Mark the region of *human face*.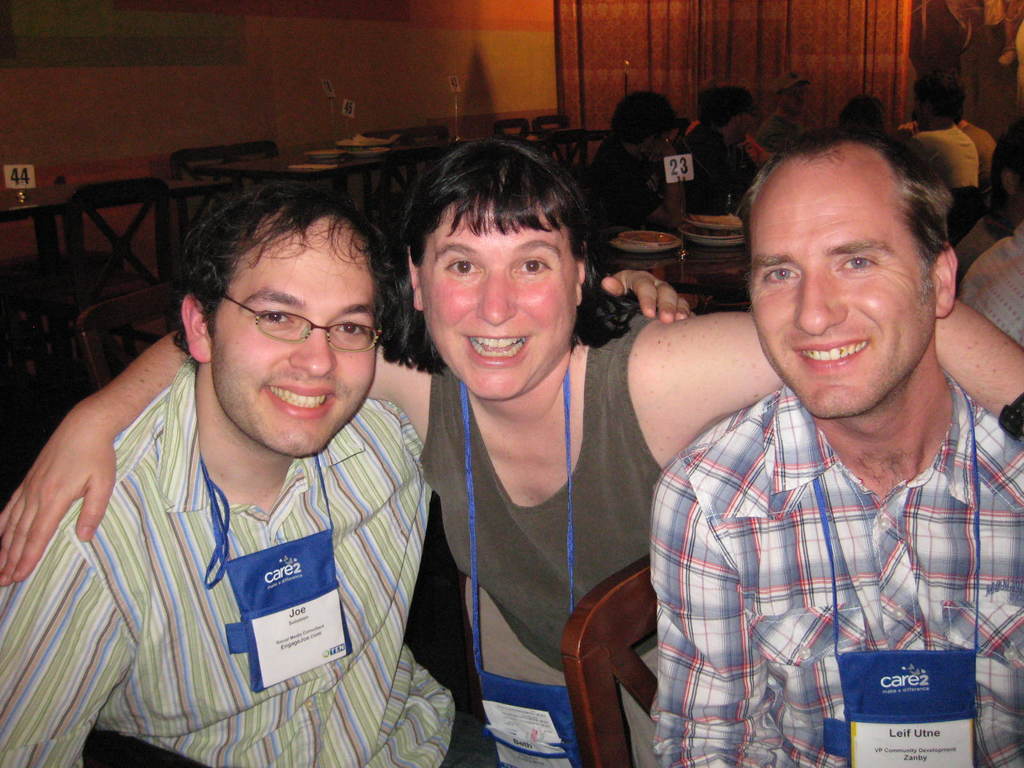
Region: 742 182 933 430.
